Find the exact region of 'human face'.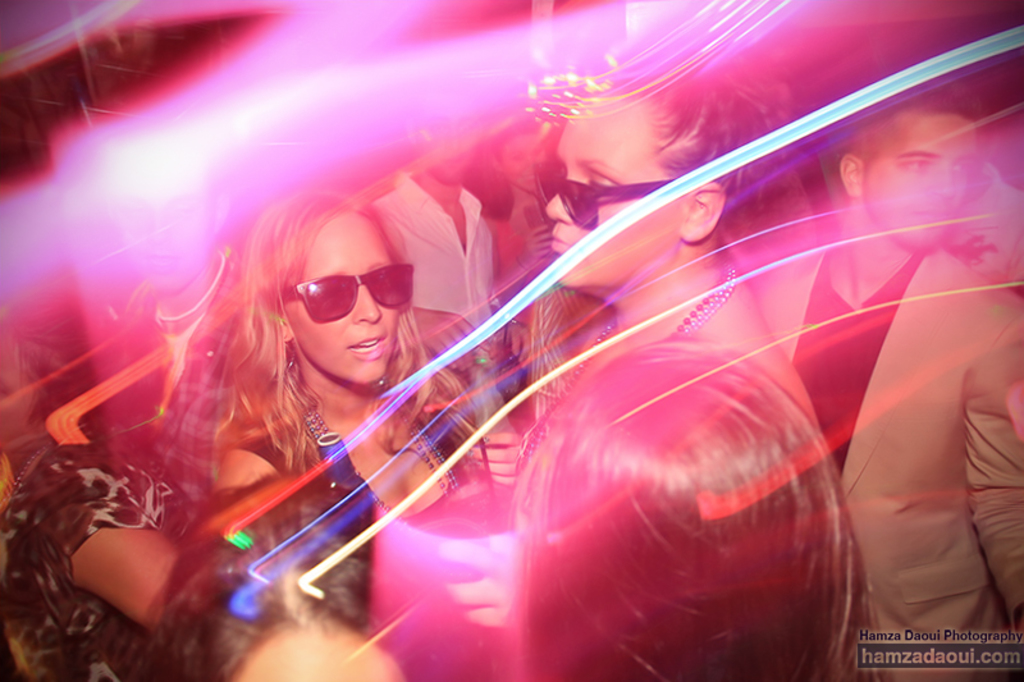
Exact region: bbox=[284, 214, 398, 384].
